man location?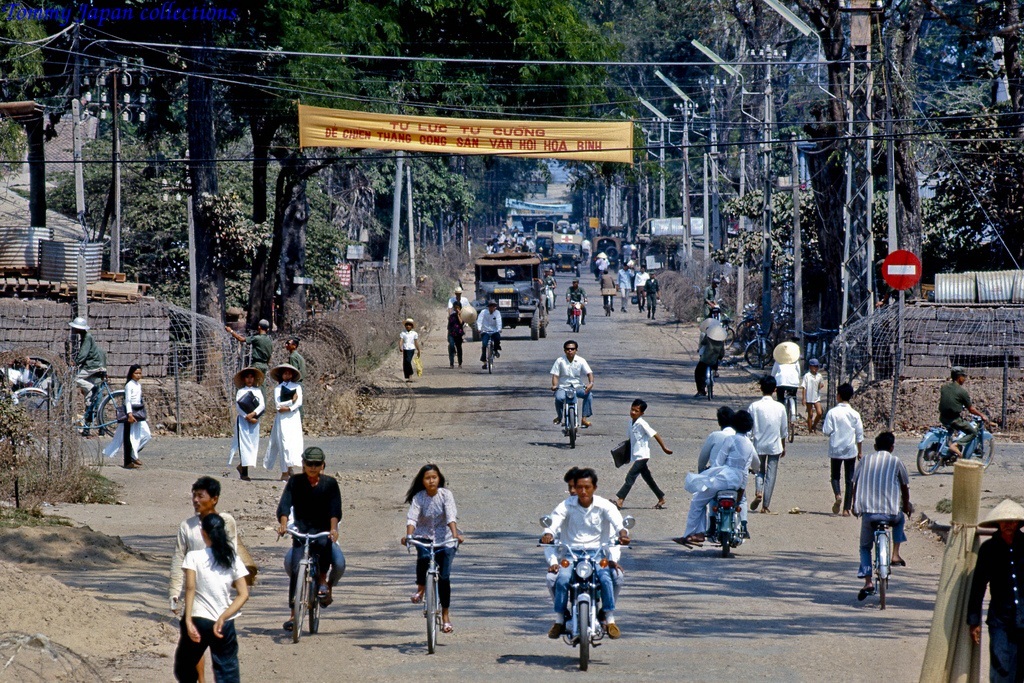
bbox=[158, 477, 245, 673]
